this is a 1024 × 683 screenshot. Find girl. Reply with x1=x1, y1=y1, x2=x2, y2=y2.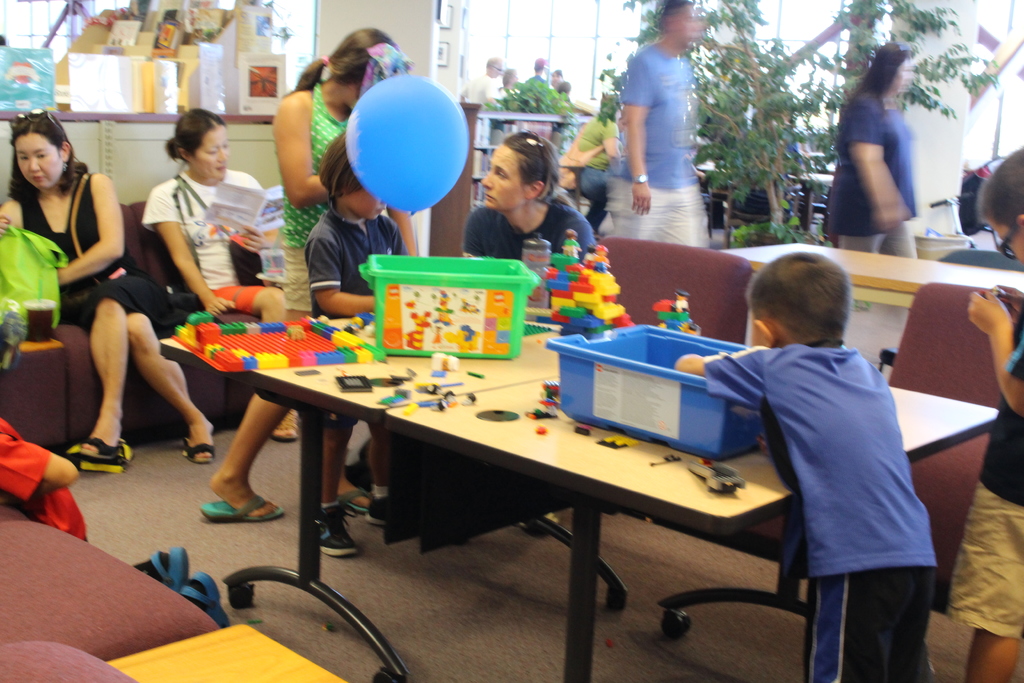
x1=196, y1=22, x2=420, y2=518.
